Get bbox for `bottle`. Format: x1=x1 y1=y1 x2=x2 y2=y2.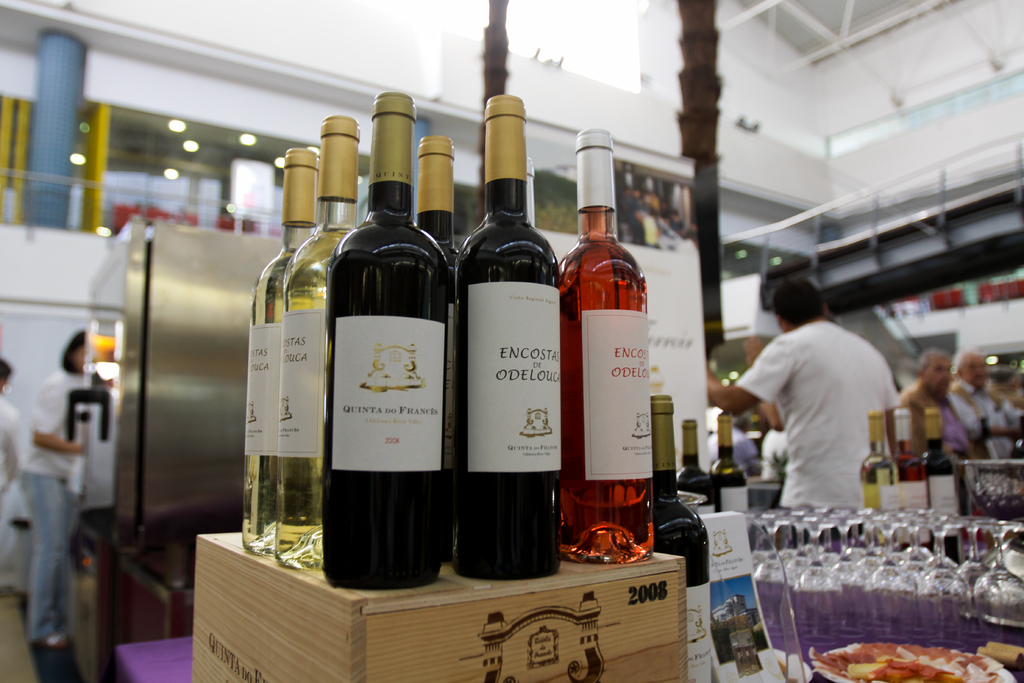
x1=284 y1=113 x2=348 y2=577.
